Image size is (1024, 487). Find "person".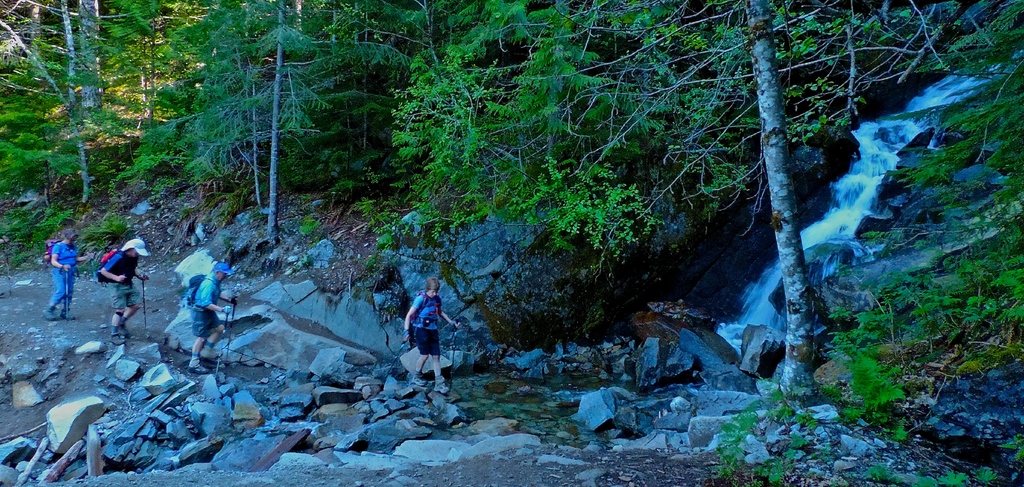
bbox=(403, 275, 463, 395).
